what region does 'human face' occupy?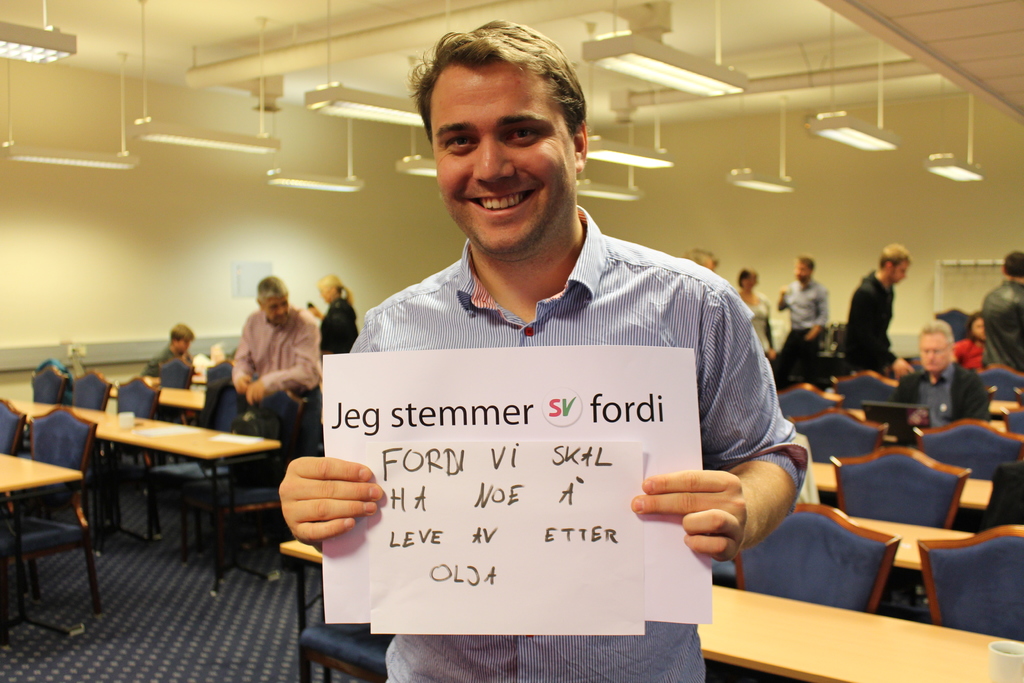
pyautogui.locateOnScreen(922, 331, 948, 372).
